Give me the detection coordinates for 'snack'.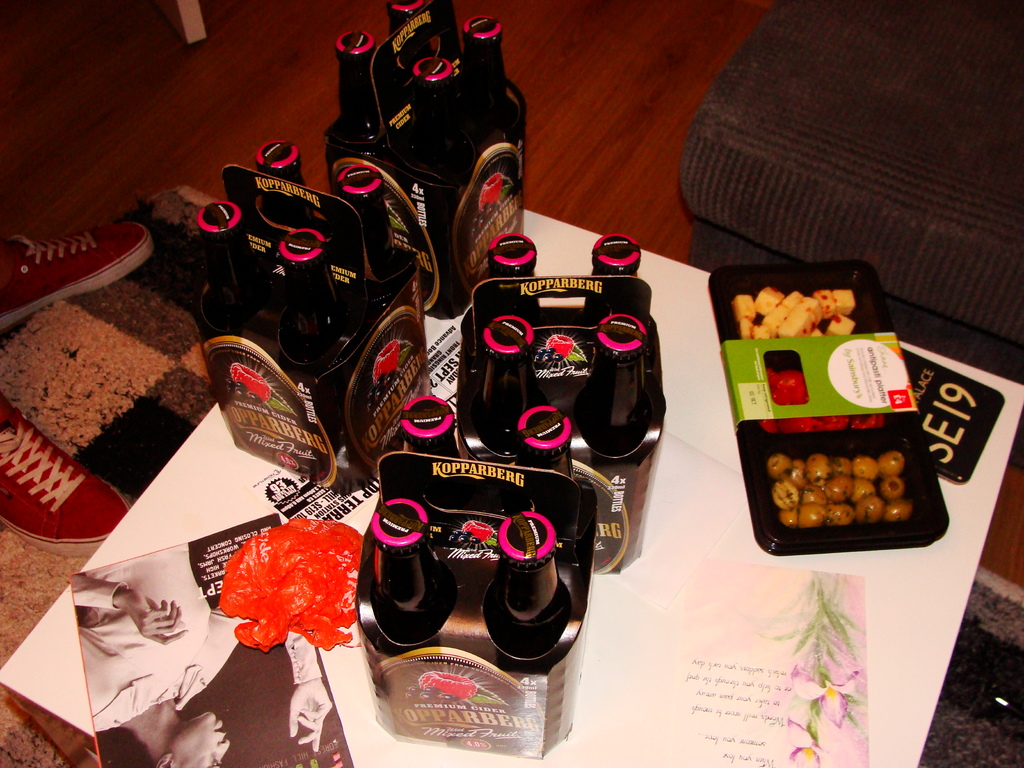
detection(14, 266, 198, 483).
